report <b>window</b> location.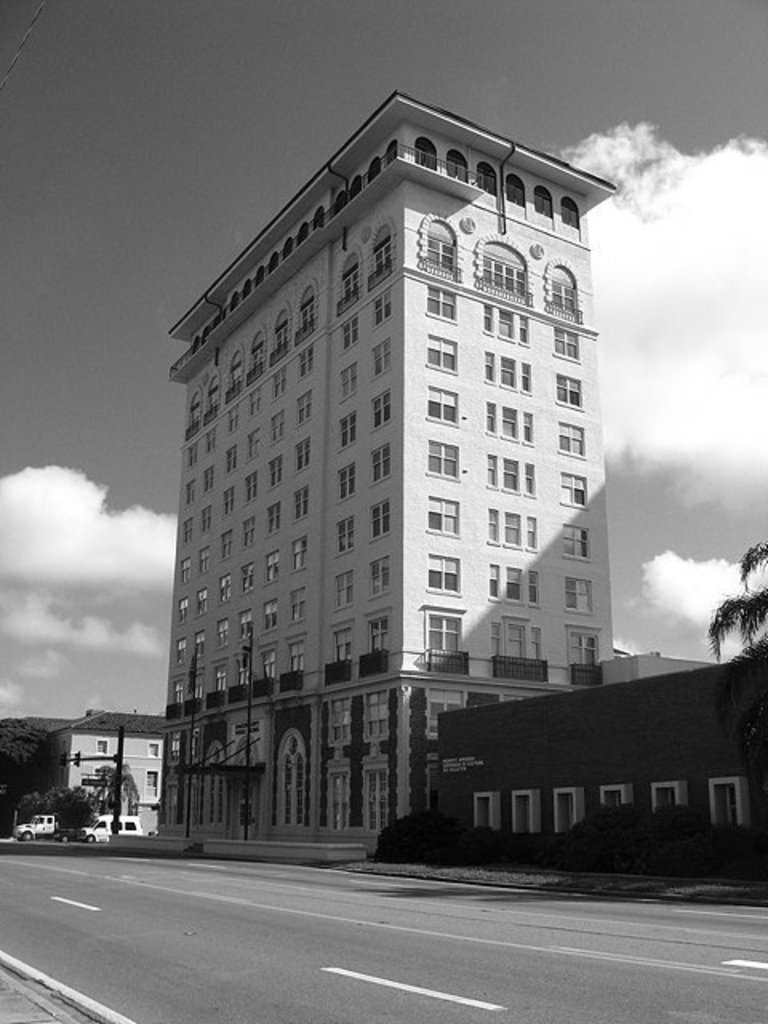
Report: (291, 384, 314, 424).
